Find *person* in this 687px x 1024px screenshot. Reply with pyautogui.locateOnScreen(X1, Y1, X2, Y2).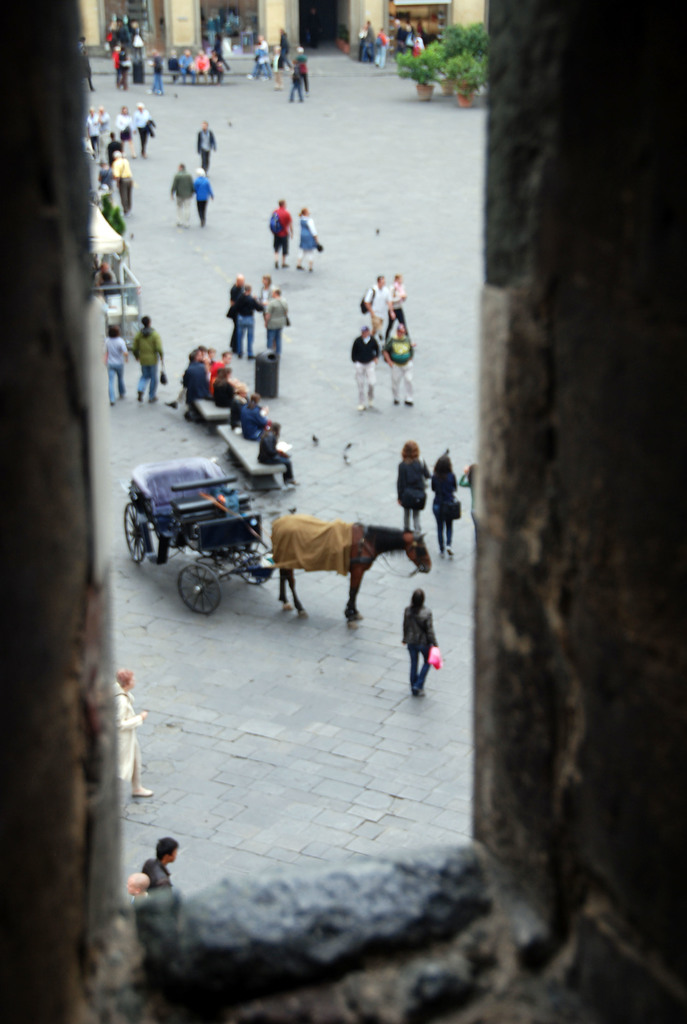
pyautogui.locateOnScreen(123, 876, 151, 903).
